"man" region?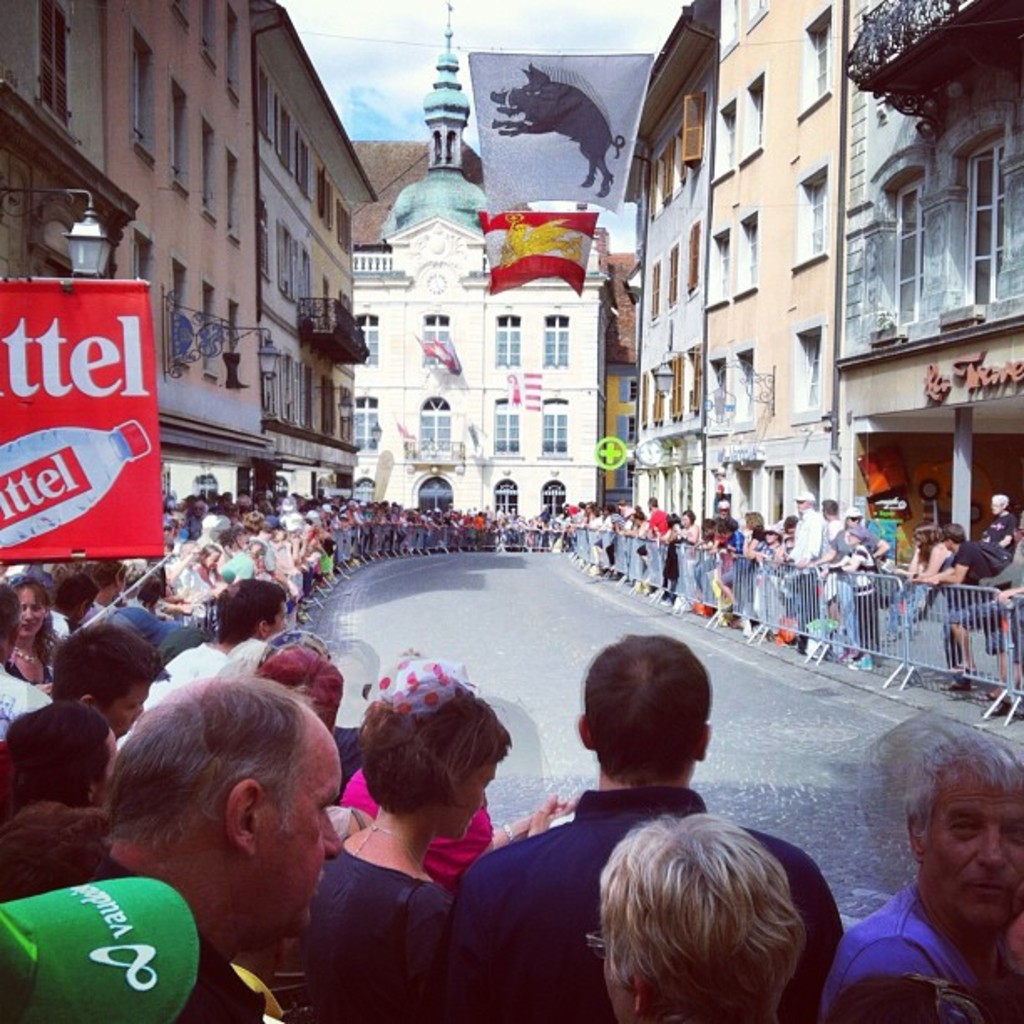
select_region(412, 629, 847, 1022)
